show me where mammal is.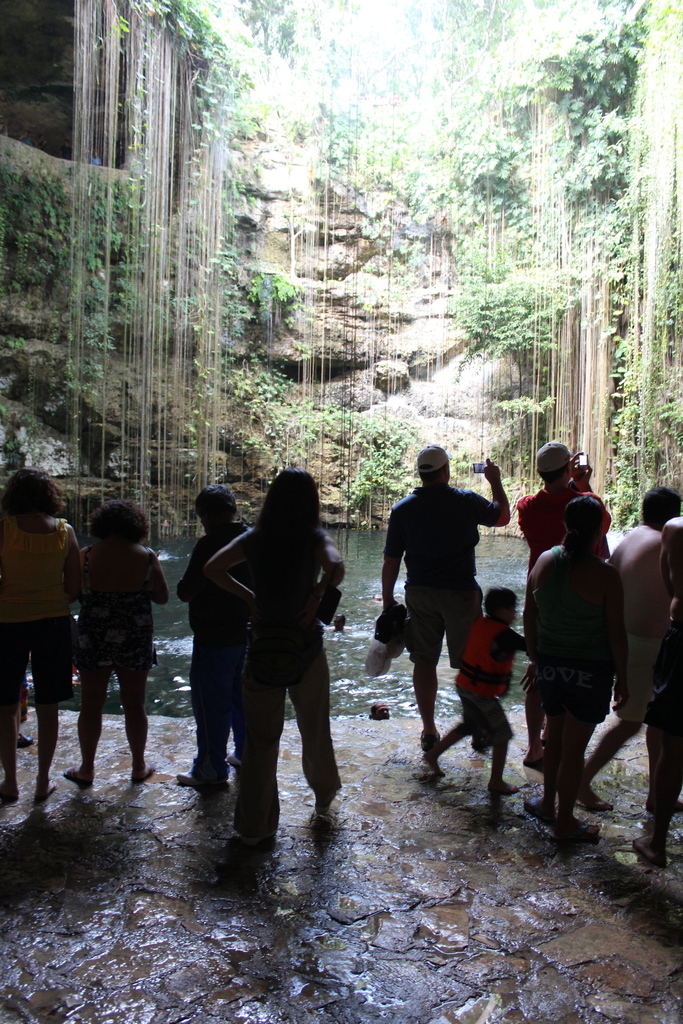
mammal is at [422, 579, 520, 796].
